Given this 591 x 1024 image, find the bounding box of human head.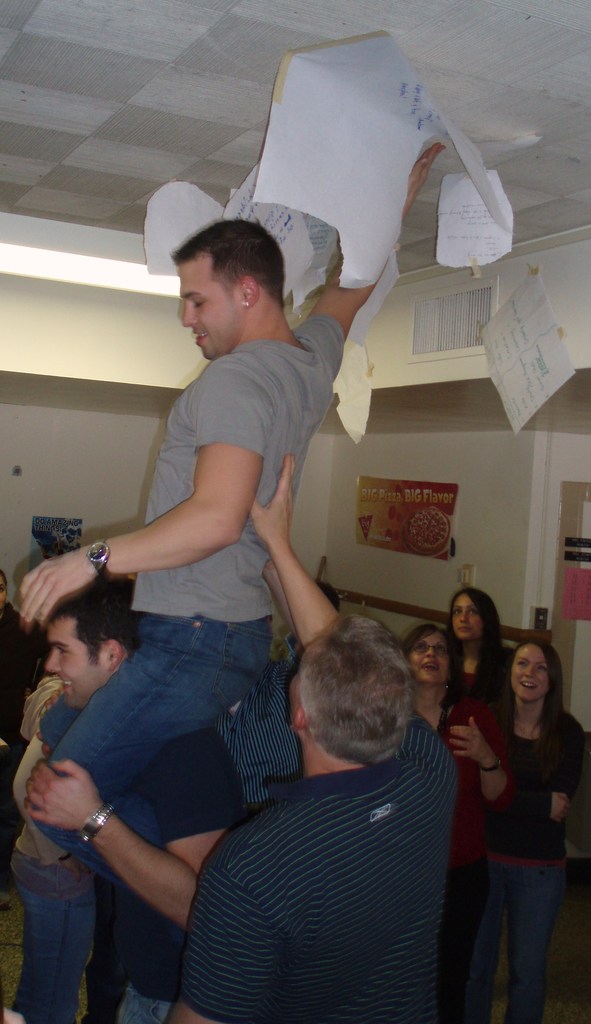
[47, 576, 136, 711].
